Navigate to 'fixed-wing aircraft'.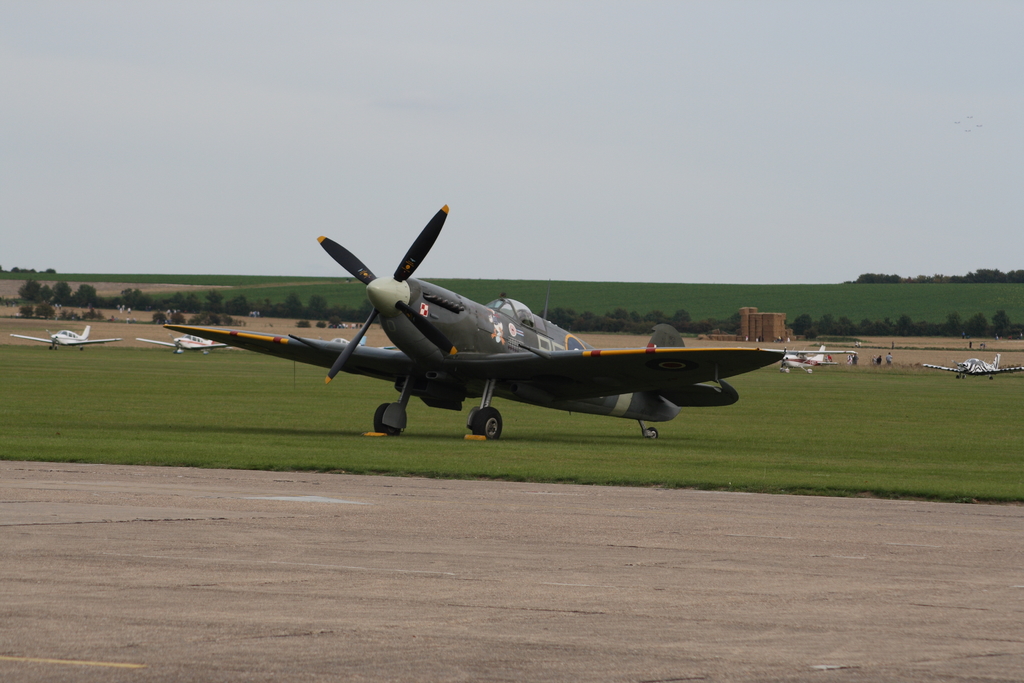
Navigation target: (922,352,1023,383).
